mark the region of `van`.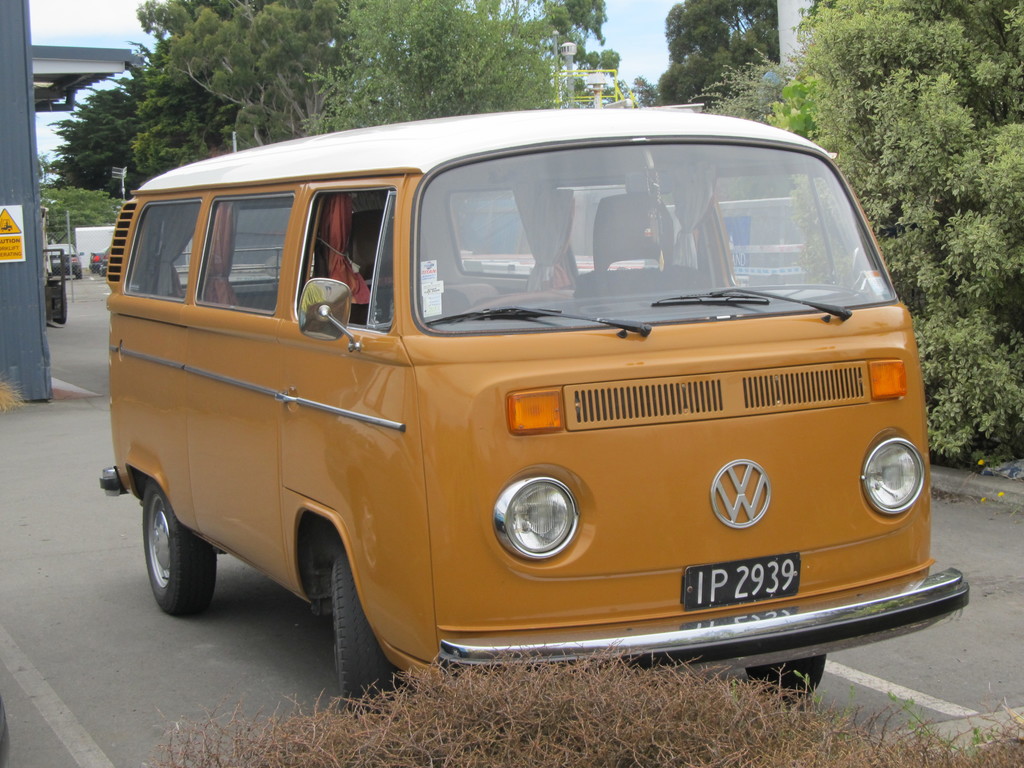
Region: l=96, t=116, r=970, b=707.
